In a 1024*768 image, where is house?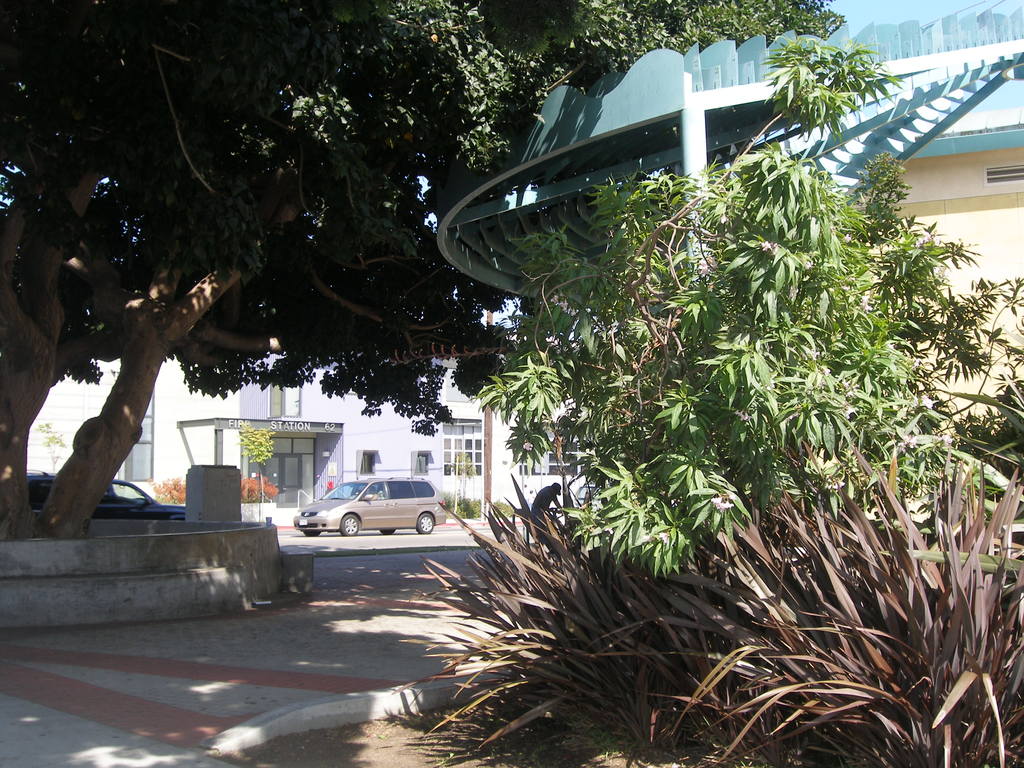
region(447, 0, 1023, 458).
